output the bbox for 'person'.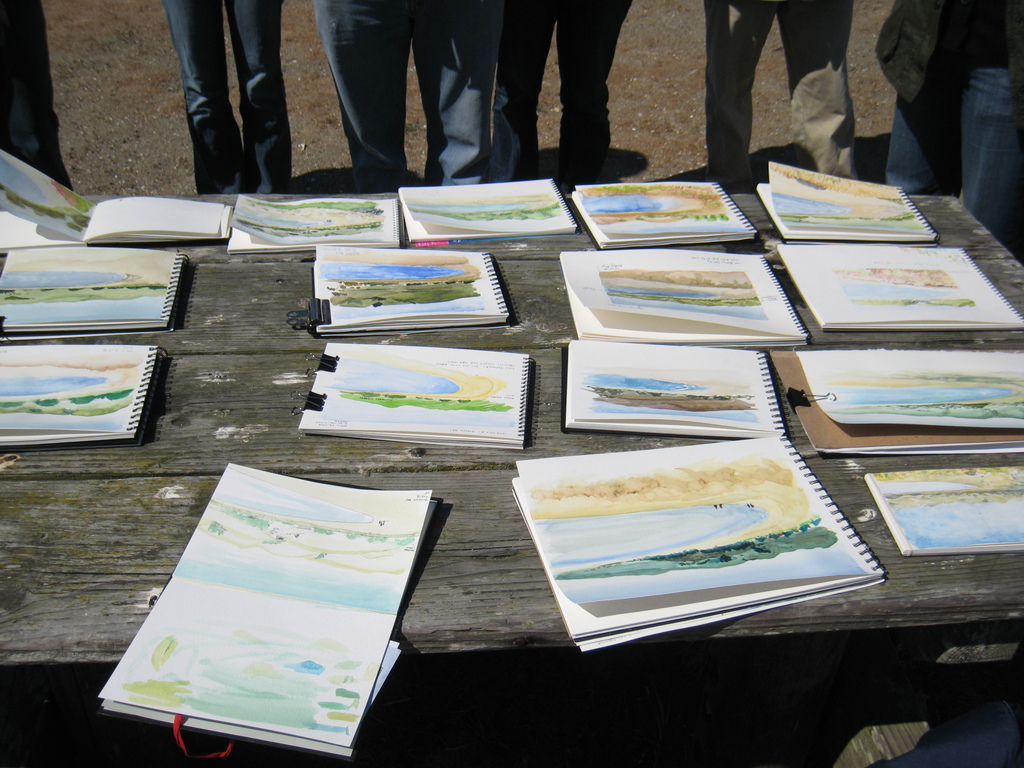
select_region(697, 0, 842, 195).
